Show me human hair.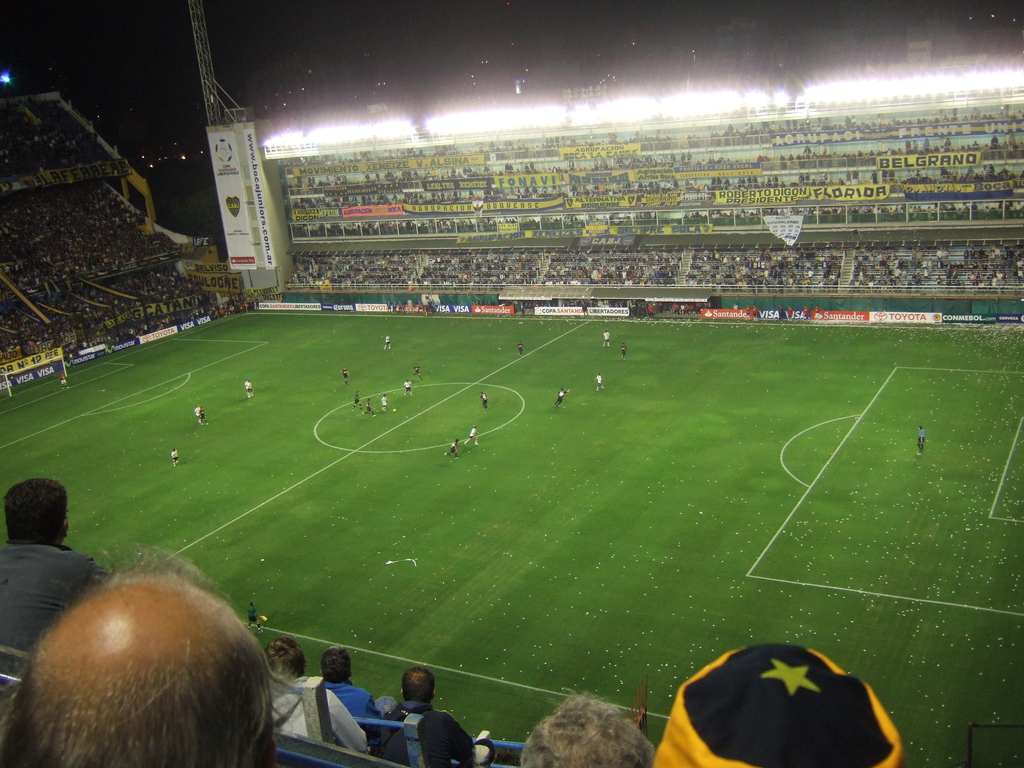
human hair is here: x1=264 y1=636 x2=310 y2=678.
